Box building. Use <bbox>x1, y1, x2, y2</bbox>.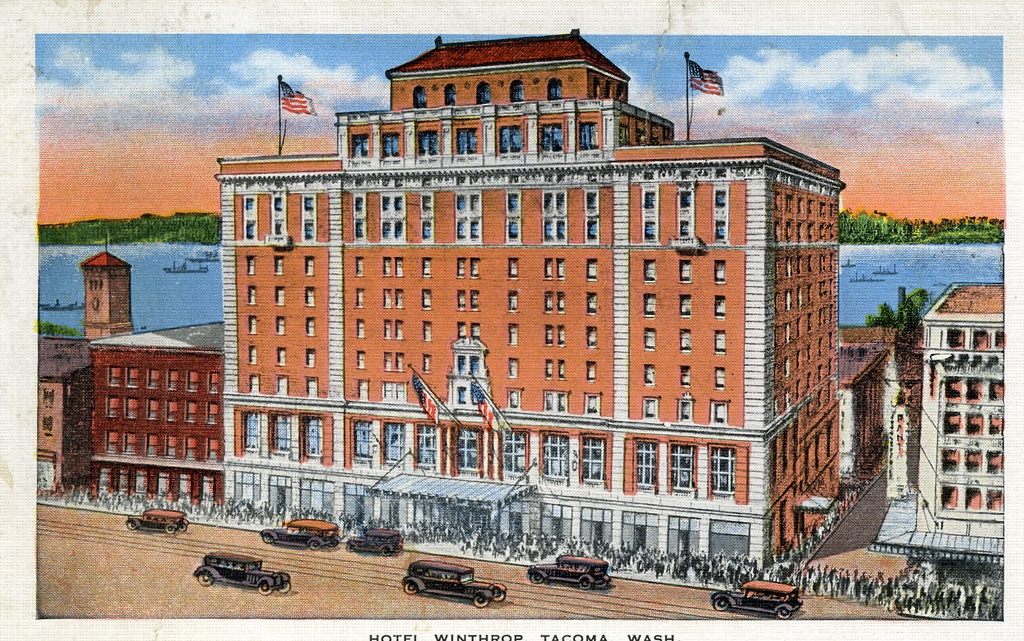
<bbox>38, 329, 99, 495</bbox>.
